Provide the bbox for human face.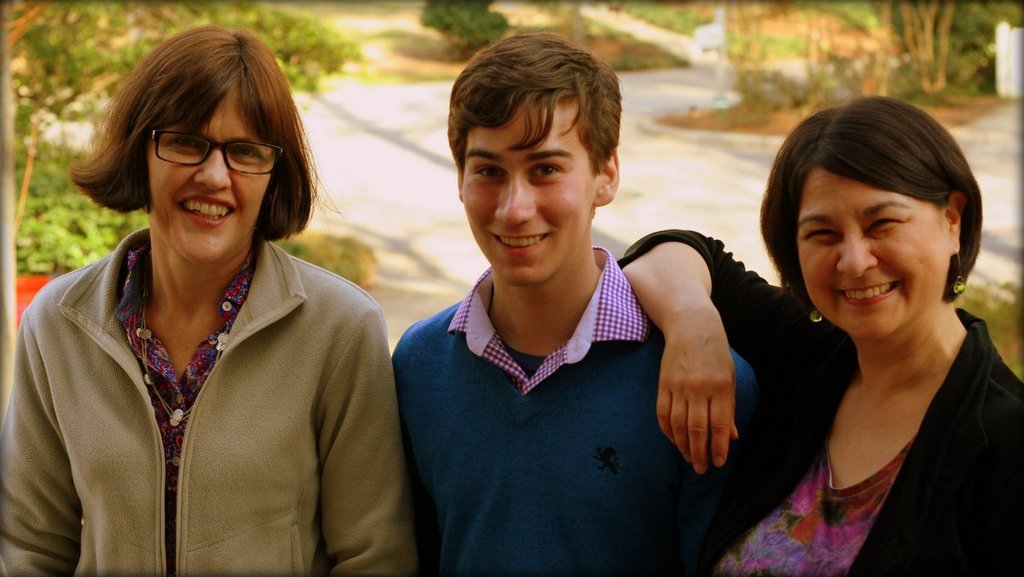
rect(465, 101, 598, 286).
